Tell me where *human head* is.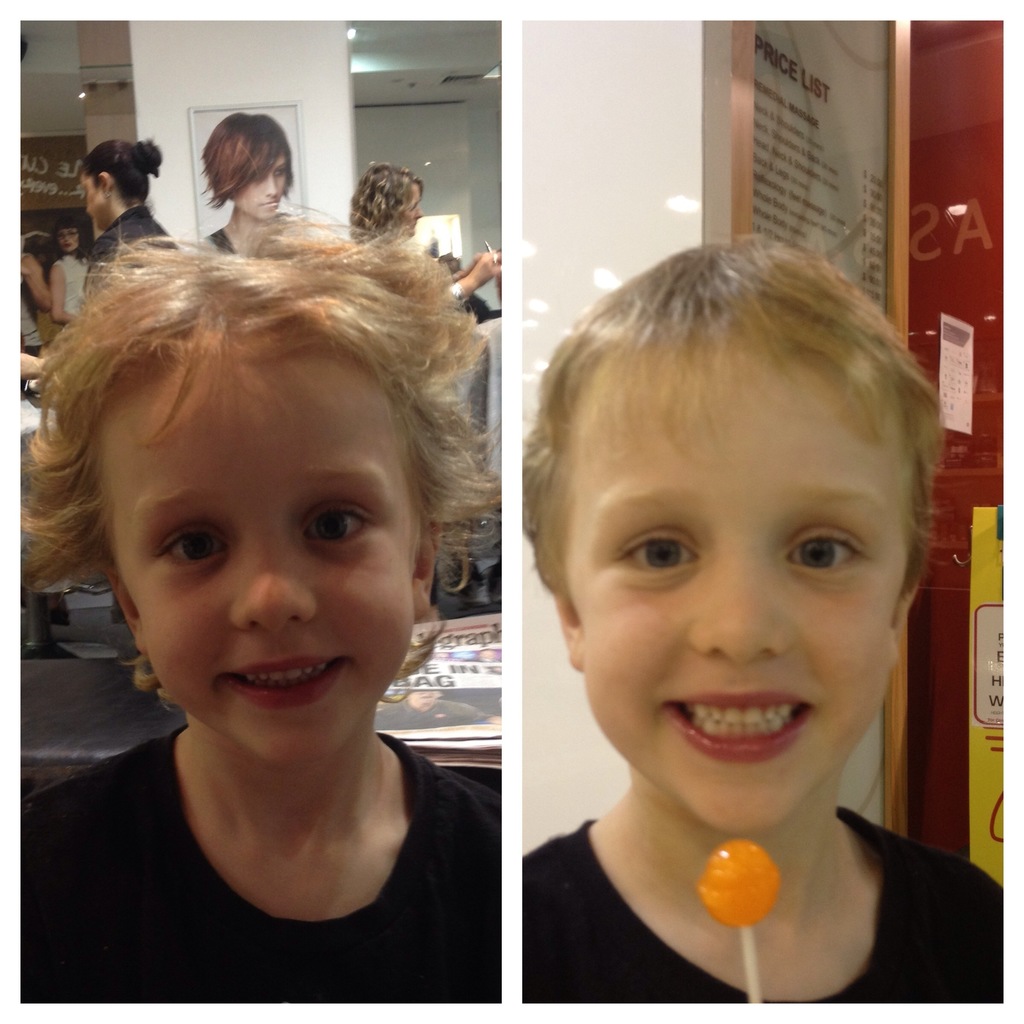
*human head* is at bbox(195, 113, 292, 223).
